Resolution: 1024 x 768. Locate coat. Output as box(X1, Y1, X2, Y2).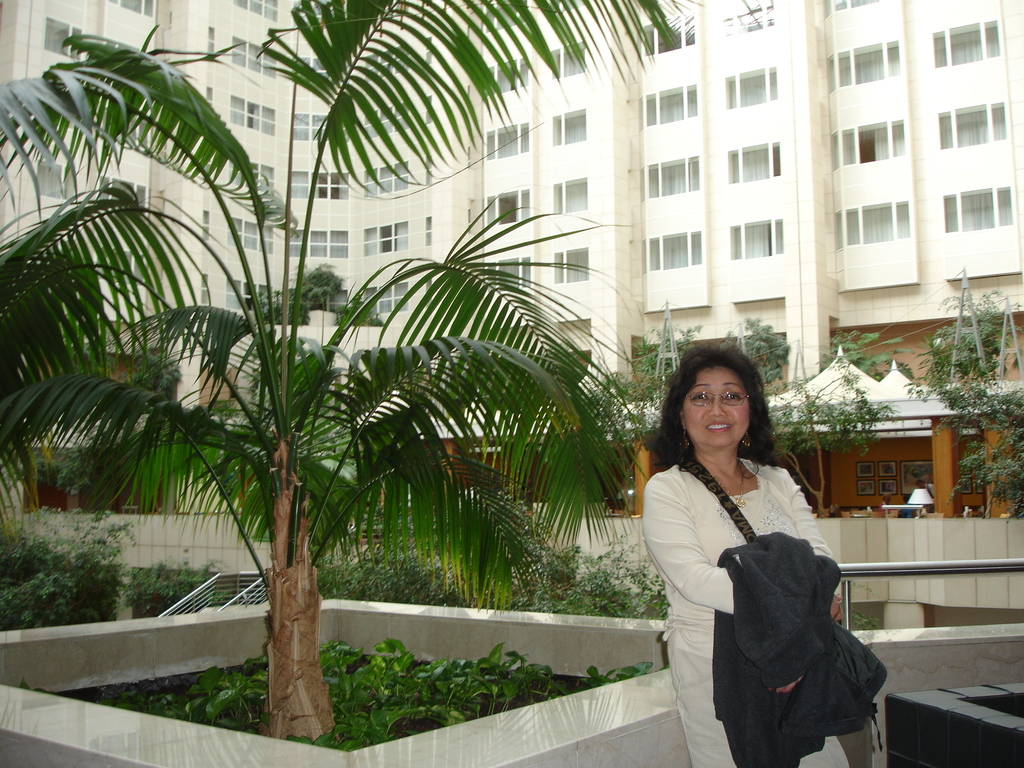
box(705, 522, 884, 767).
